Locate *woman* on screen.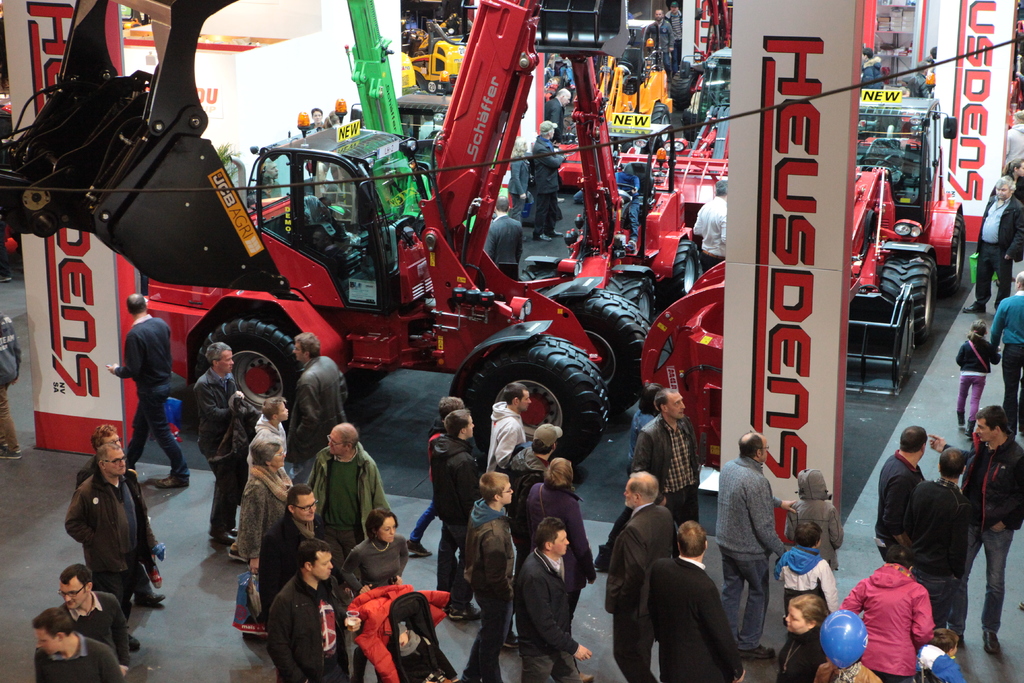
On screen at (x1=525, y1=457, x2=597, y2=633).
